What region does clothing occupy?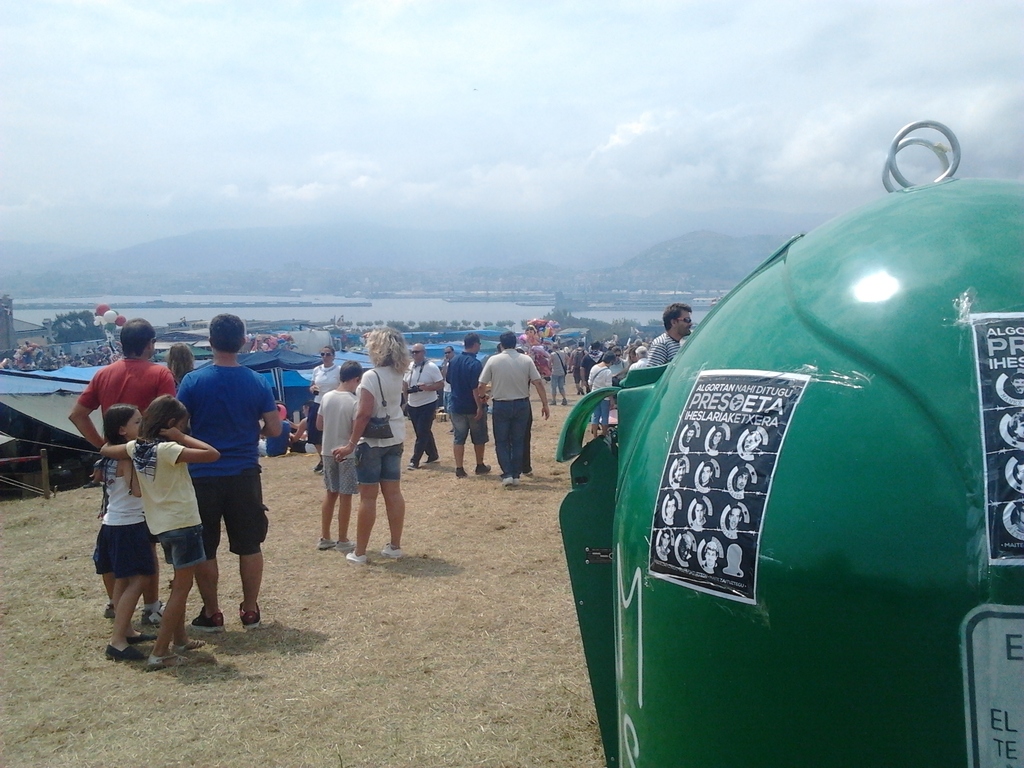
x1=586, y1=362, x2=611, y2=428.
